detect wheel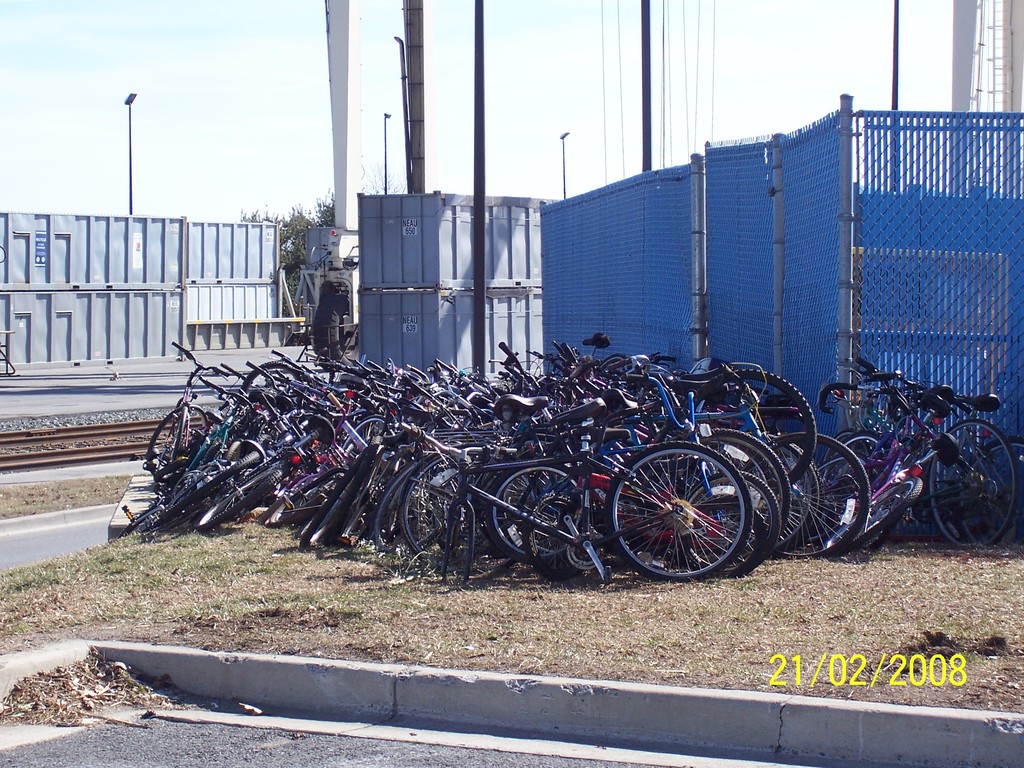
<bbox>705, 428, 792, 558</bbox>
